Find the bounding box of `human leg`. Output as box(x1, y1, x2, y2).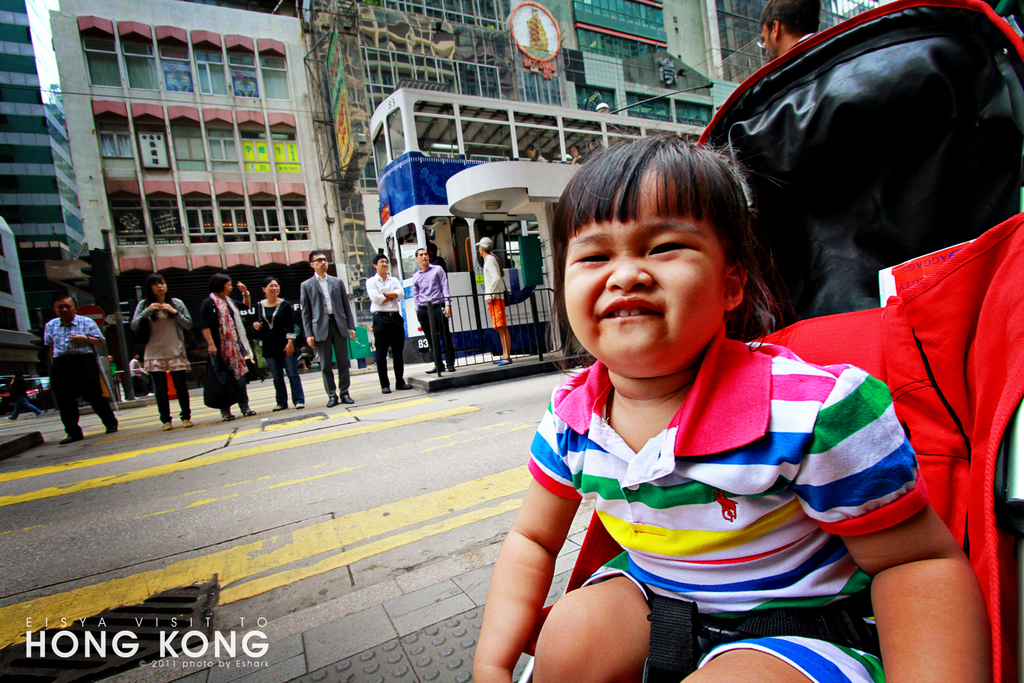
box(151, 379, 167, 432).
